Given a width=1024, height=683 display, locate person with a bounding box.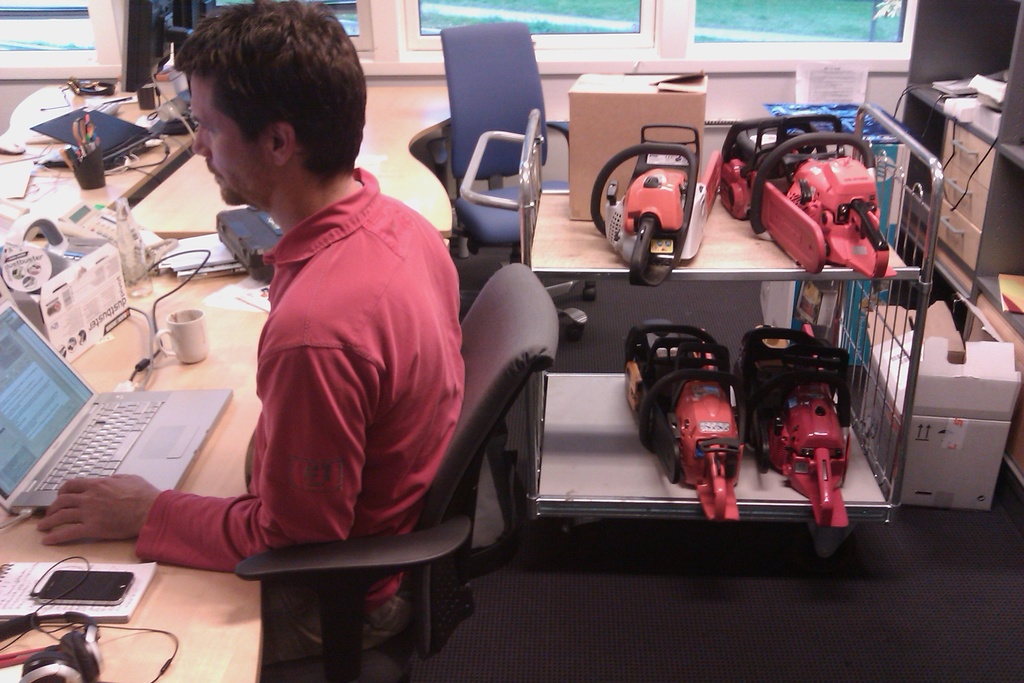
Located: (x1=37, y1=0, x2=465, y2=652).
